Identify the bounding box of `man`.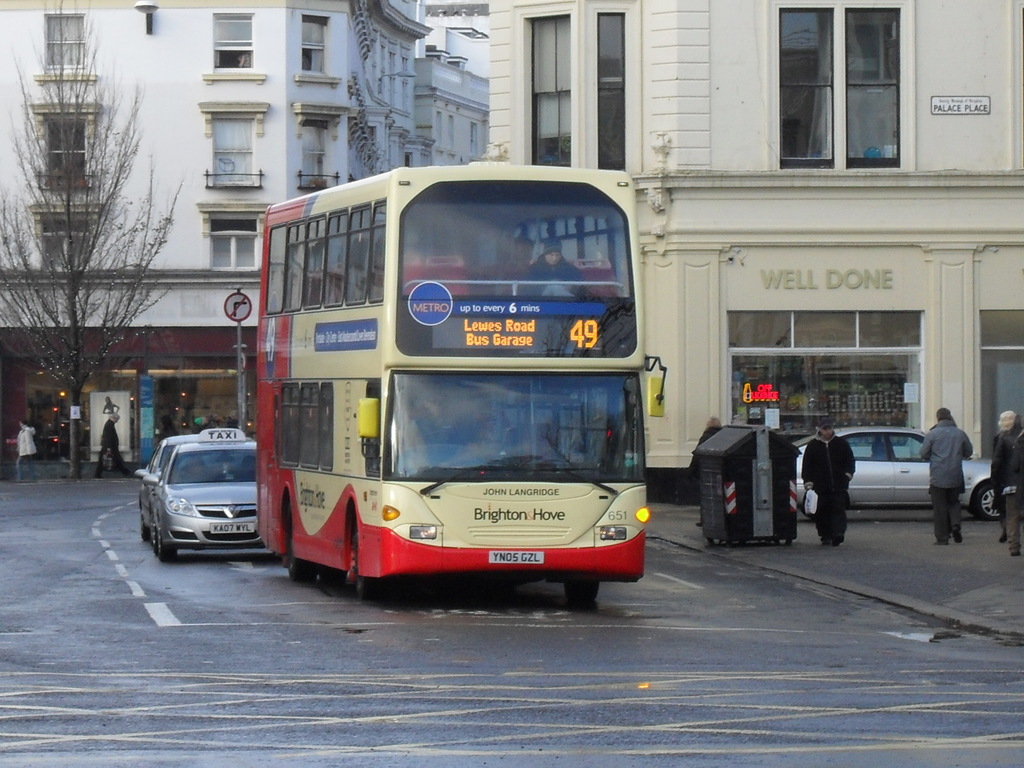
bbox=[924, 396, 984, 527].
